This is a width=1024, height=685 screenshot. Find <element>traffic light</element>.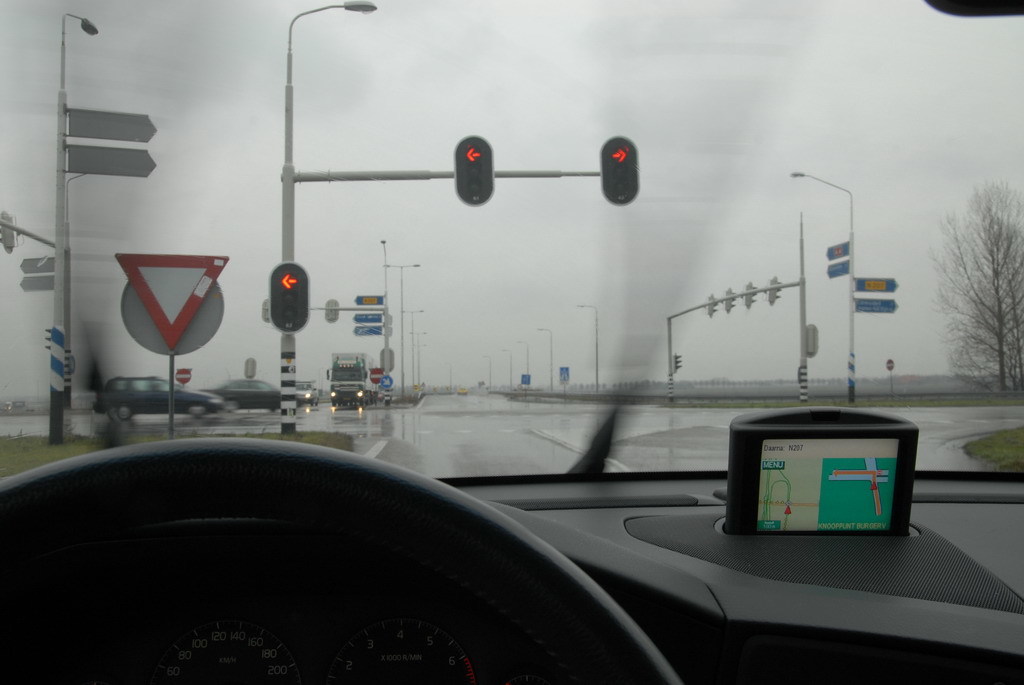
Bounding box: bbox=(248, 359, 256, 379).
